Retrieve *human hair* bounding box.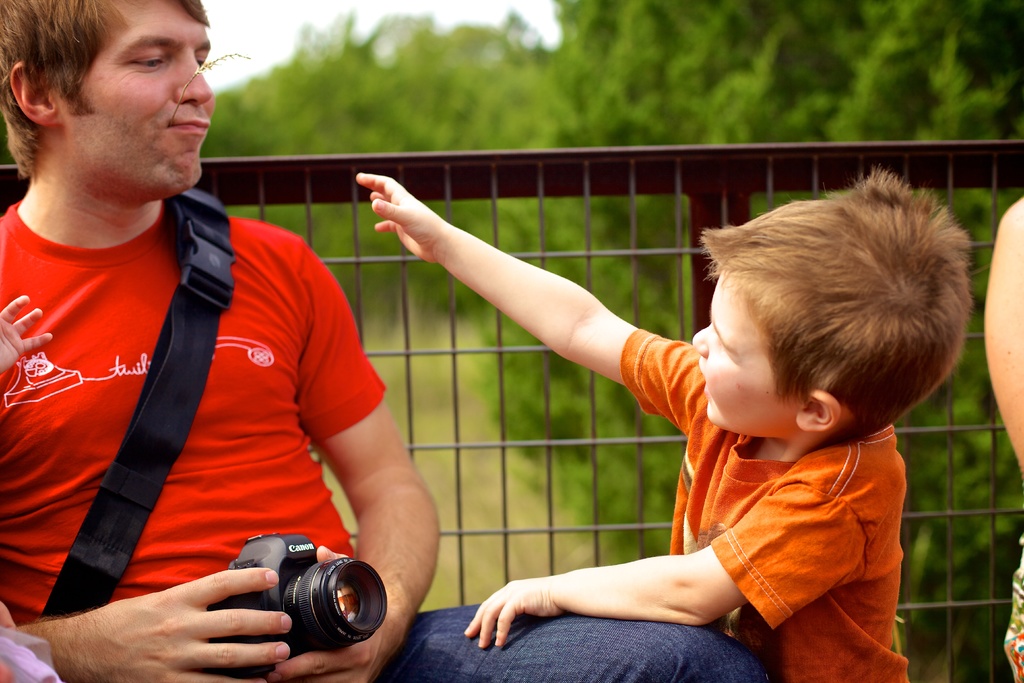
Bounding box: Rect(0, 0, 211, 174).
